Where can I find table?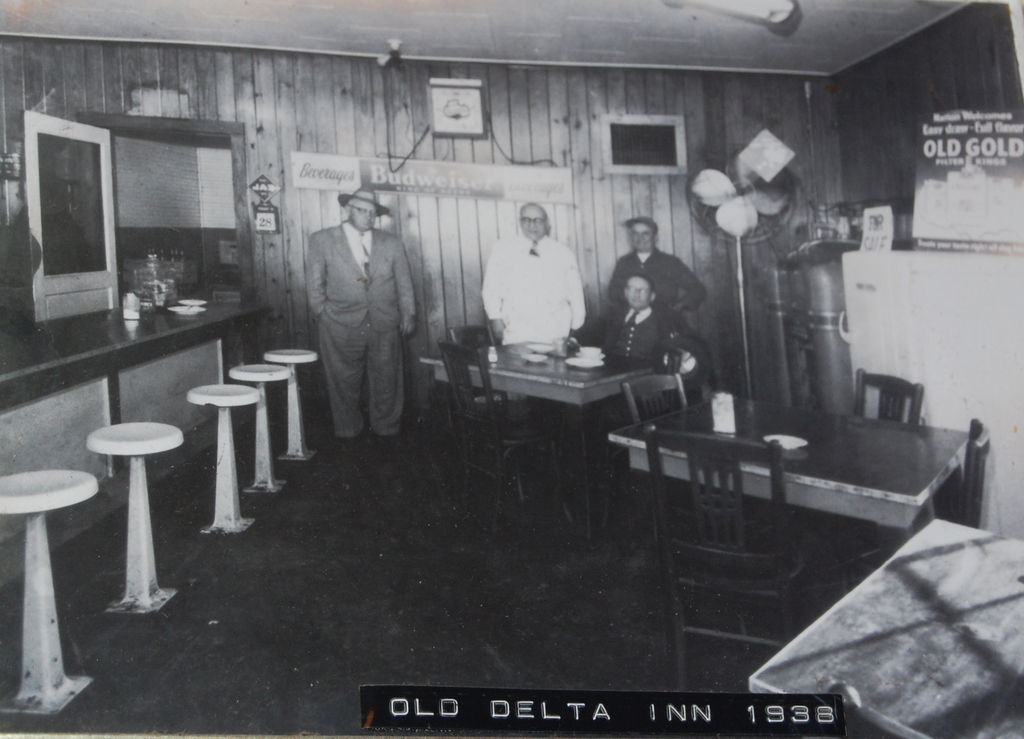
You can find it at 584,371,1000,620.
